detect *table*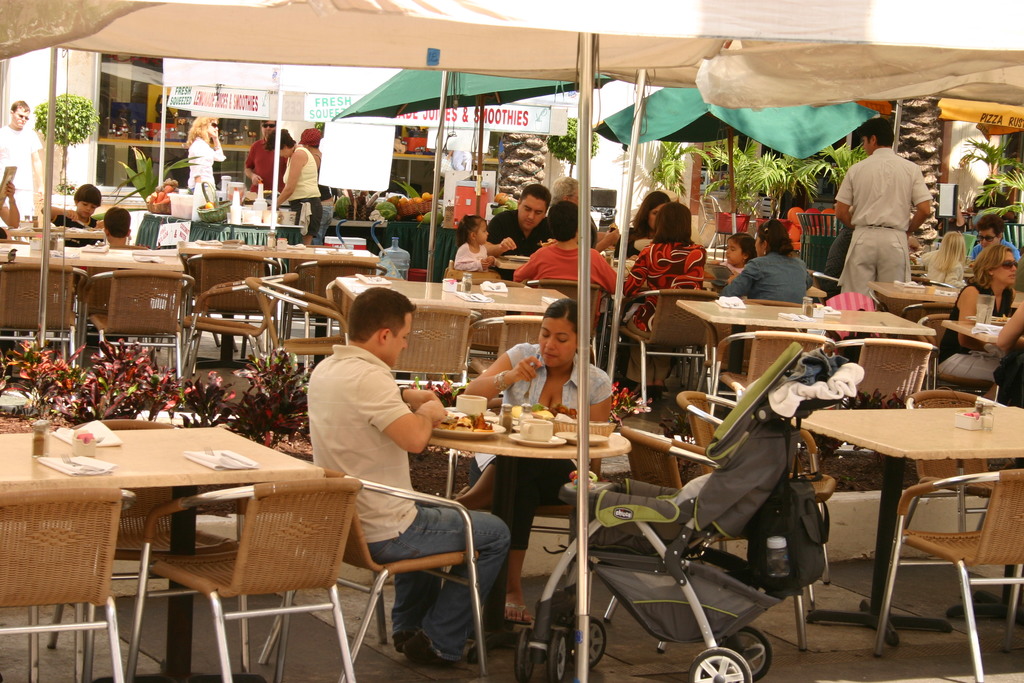
locate(334, 274, 581, 331)
